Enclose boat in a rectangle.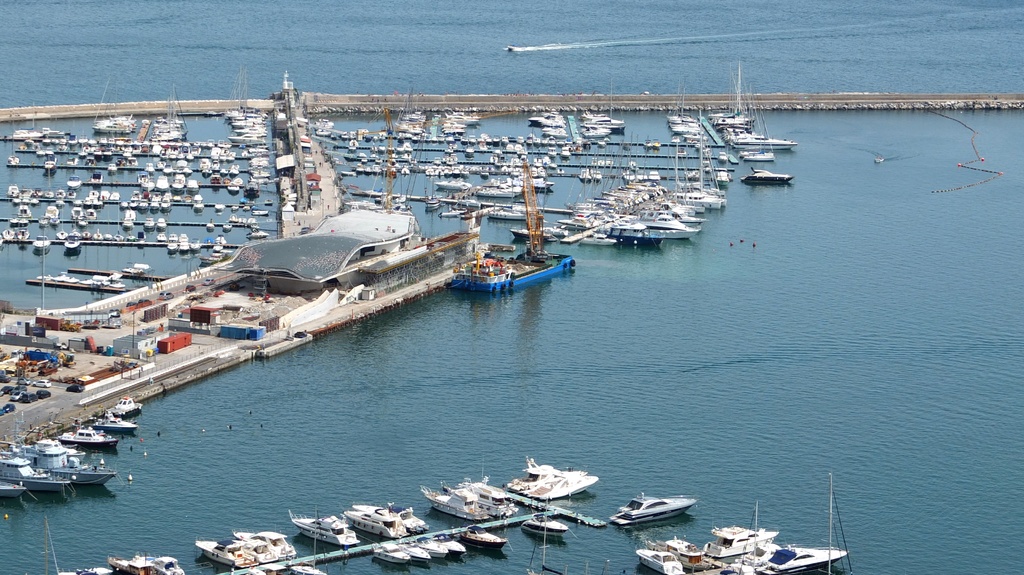
[left=648, top=539, right=715, bottom=562].
